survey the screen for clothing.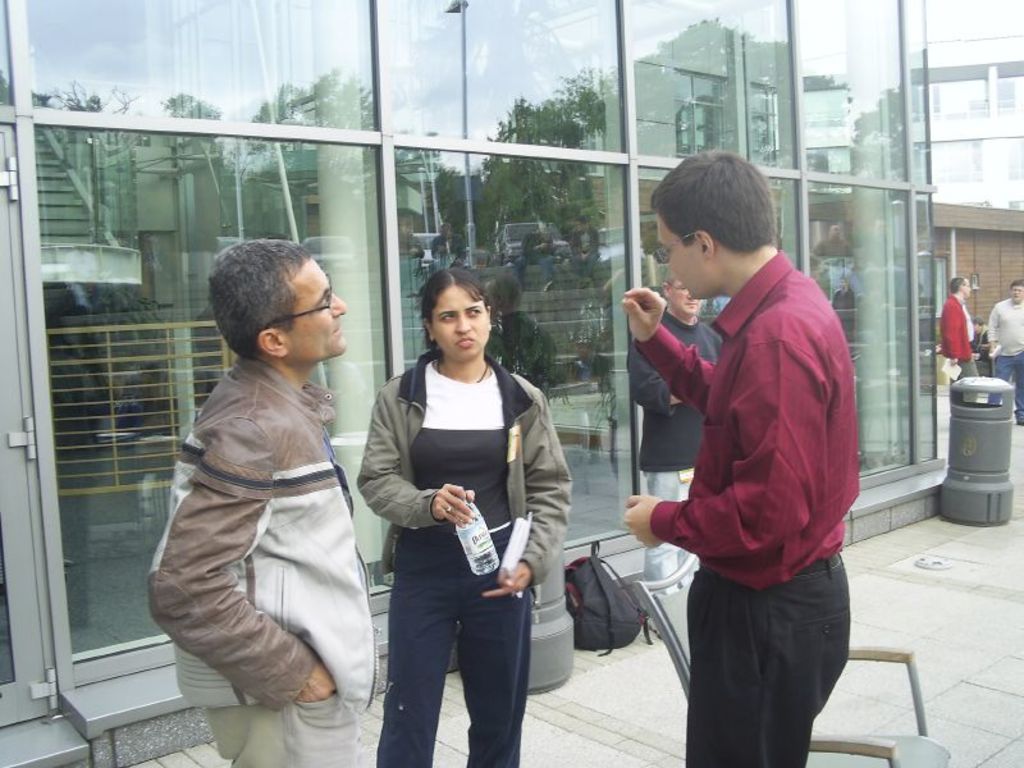
Survey found: pyautogui.locateOnScreen(143, 306, 380, 741).
